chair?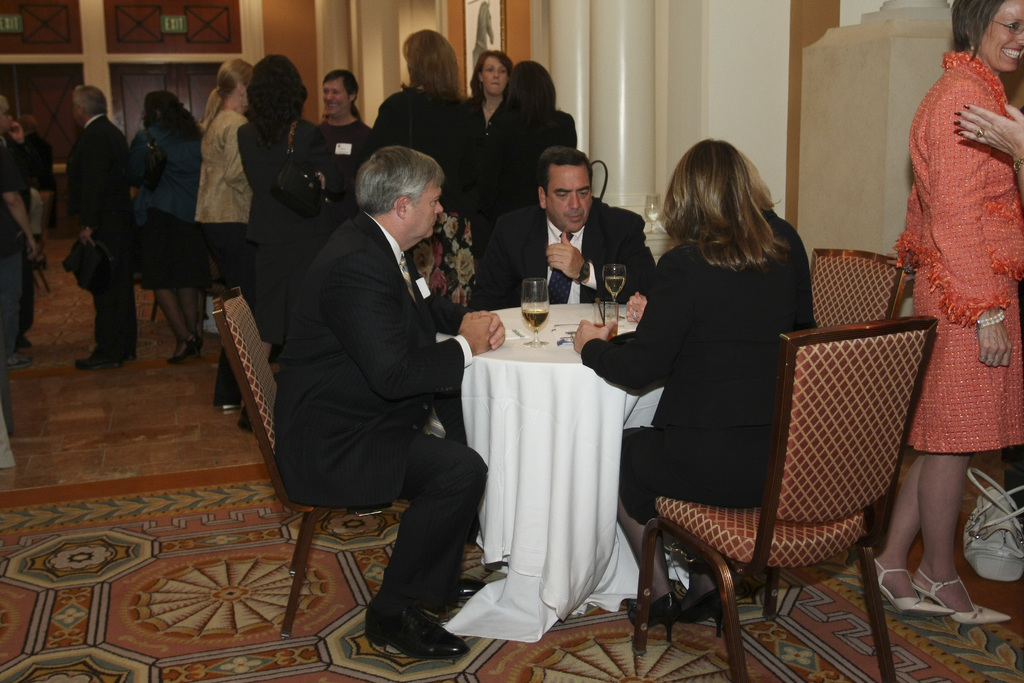
[209, 285, 412, 641]
